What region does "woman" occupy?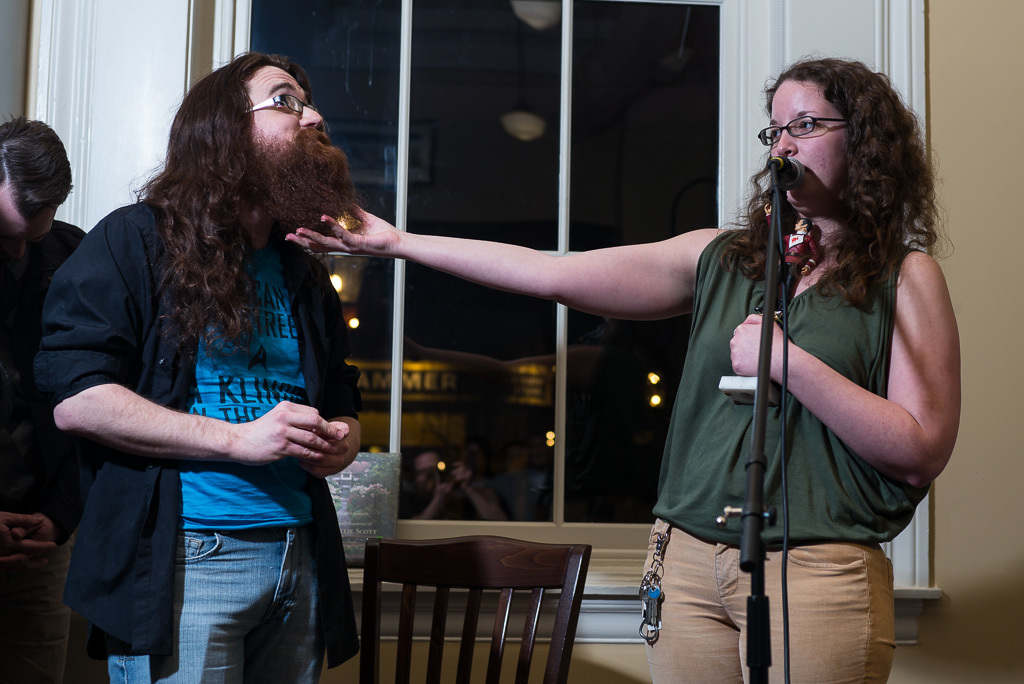
[670, 75, 958, 671].
